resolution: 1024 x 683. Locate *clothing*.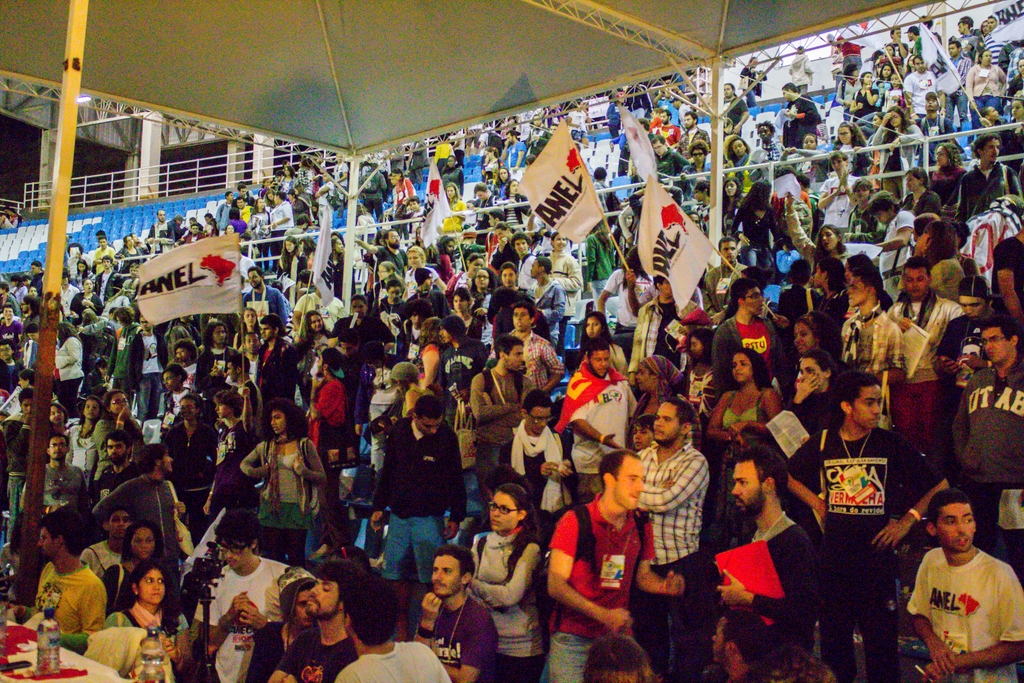
detection(434, 595, 494, 682).
